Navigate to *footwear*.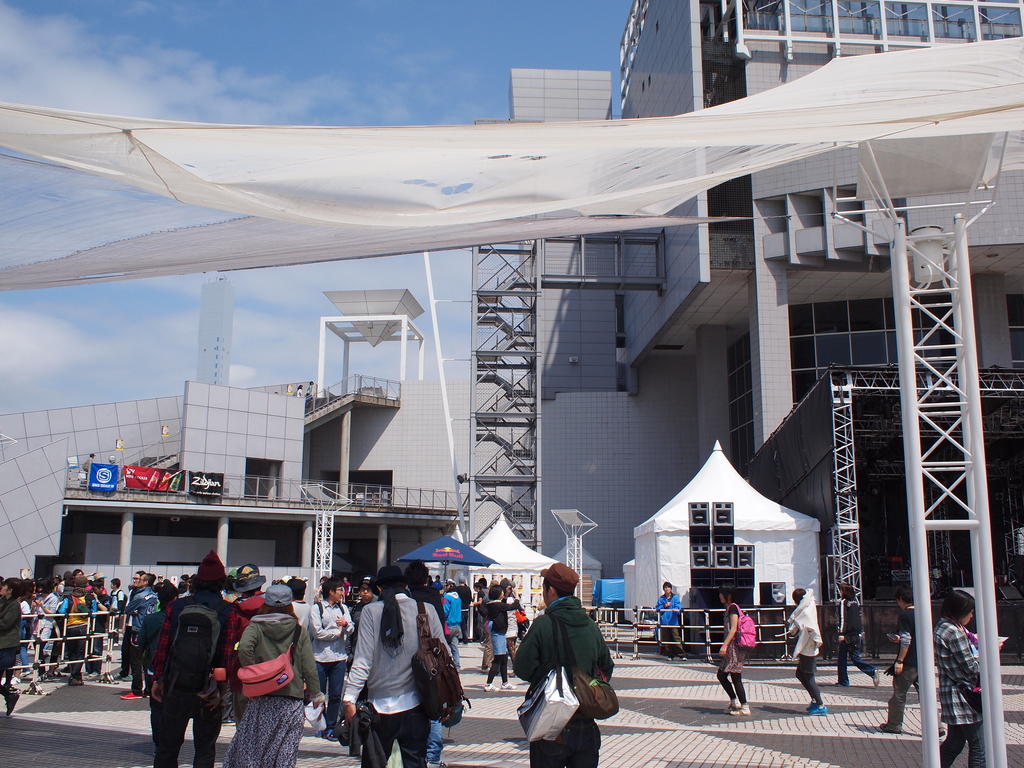
Navigation target: pyautogui.locateOnScreen(426, 758, 450, 767).
